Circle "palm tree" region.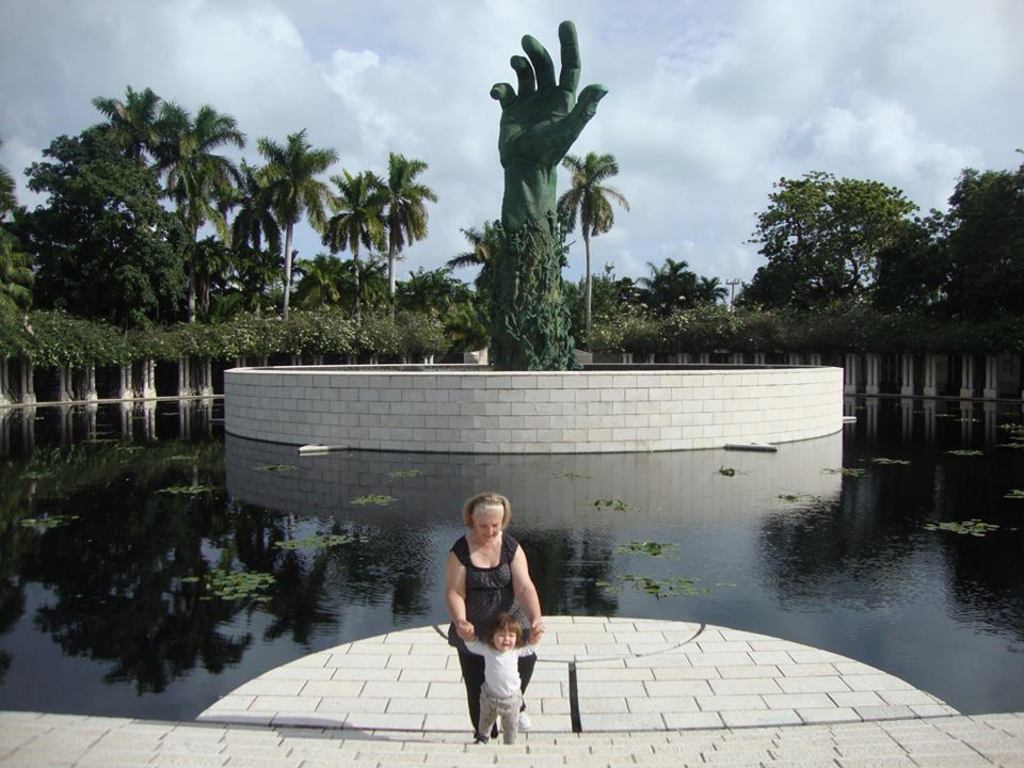
Region: (x1=330, y1=187, x2=373, y2=297).
